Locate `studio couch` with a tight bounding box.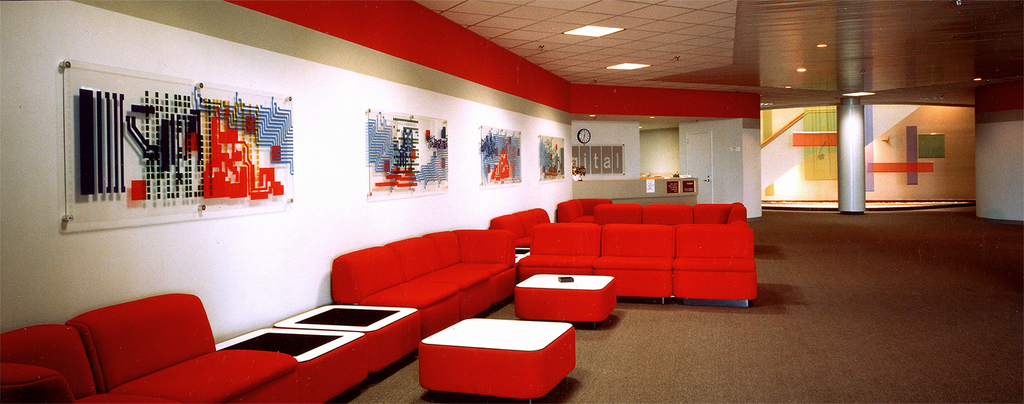
(x1=513, y1=214, x2=762, y2=307).
